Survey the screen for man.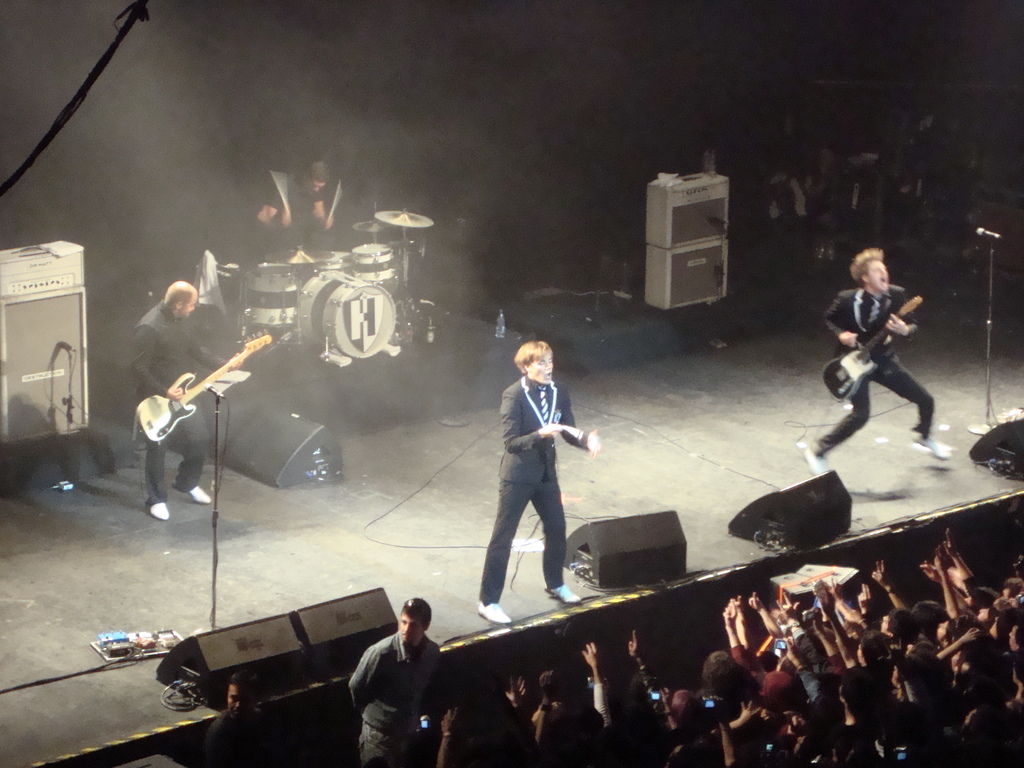
Survey found: rect(116, 275, 248, 513).
